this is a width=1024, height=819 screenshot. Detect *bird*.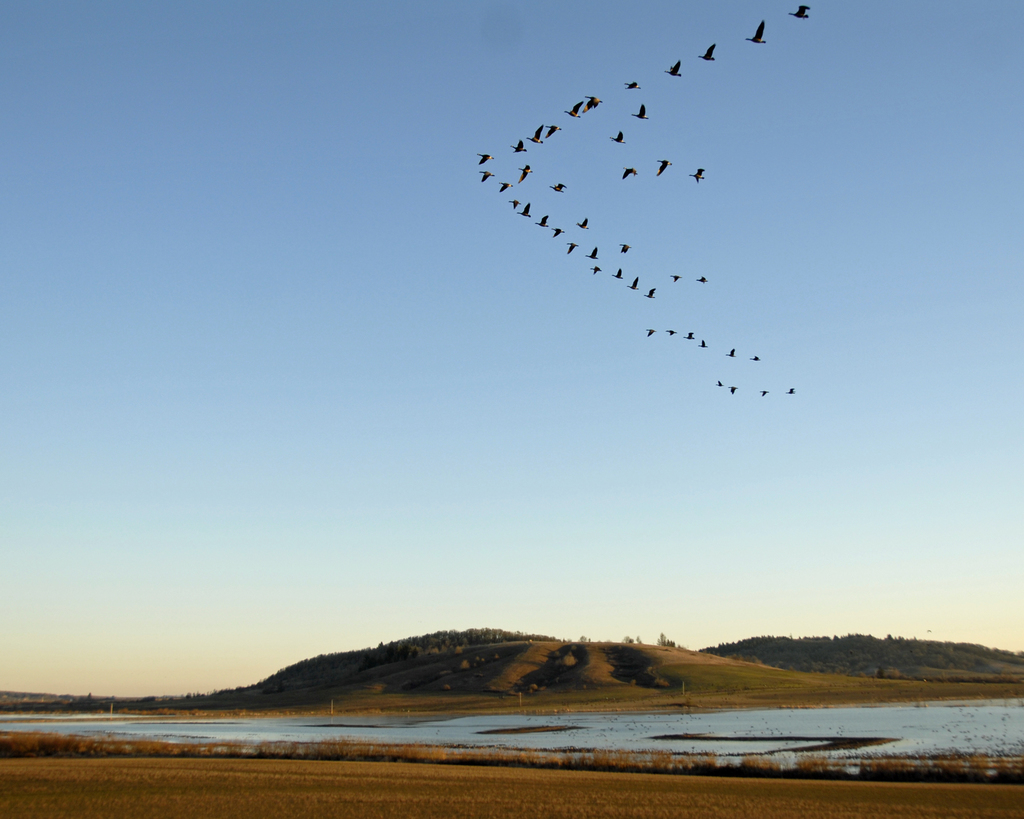
<box>523,122,547,146</box>.
